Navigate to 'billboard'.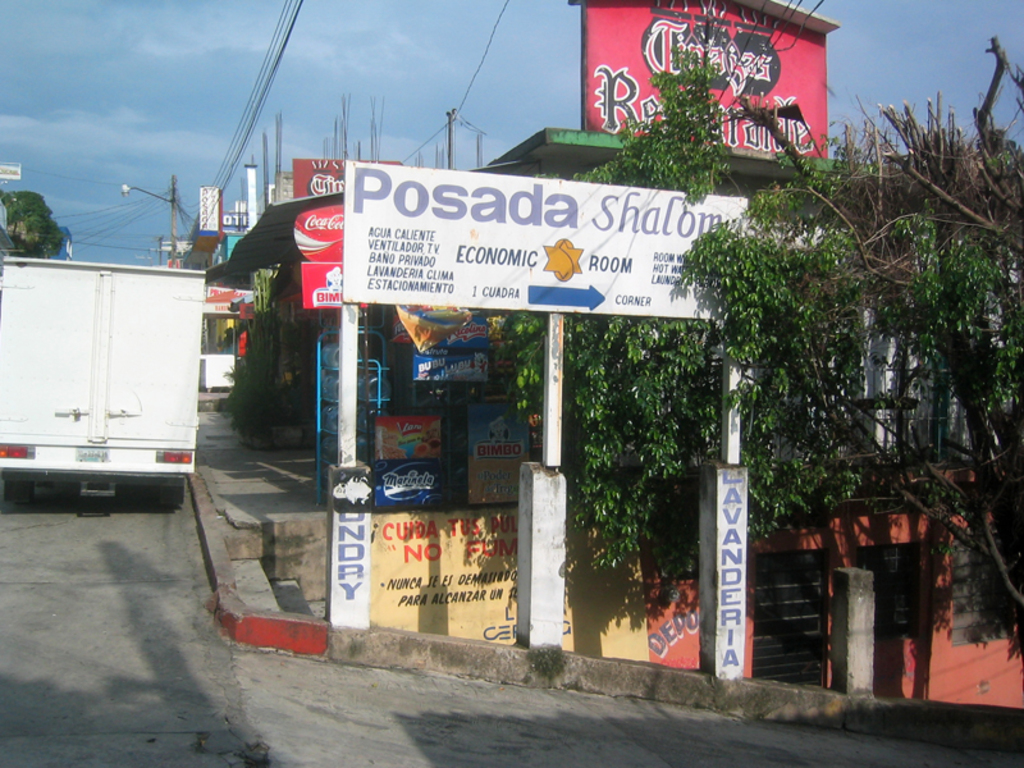
Navigation target: region(372, 458, 443, 513).
